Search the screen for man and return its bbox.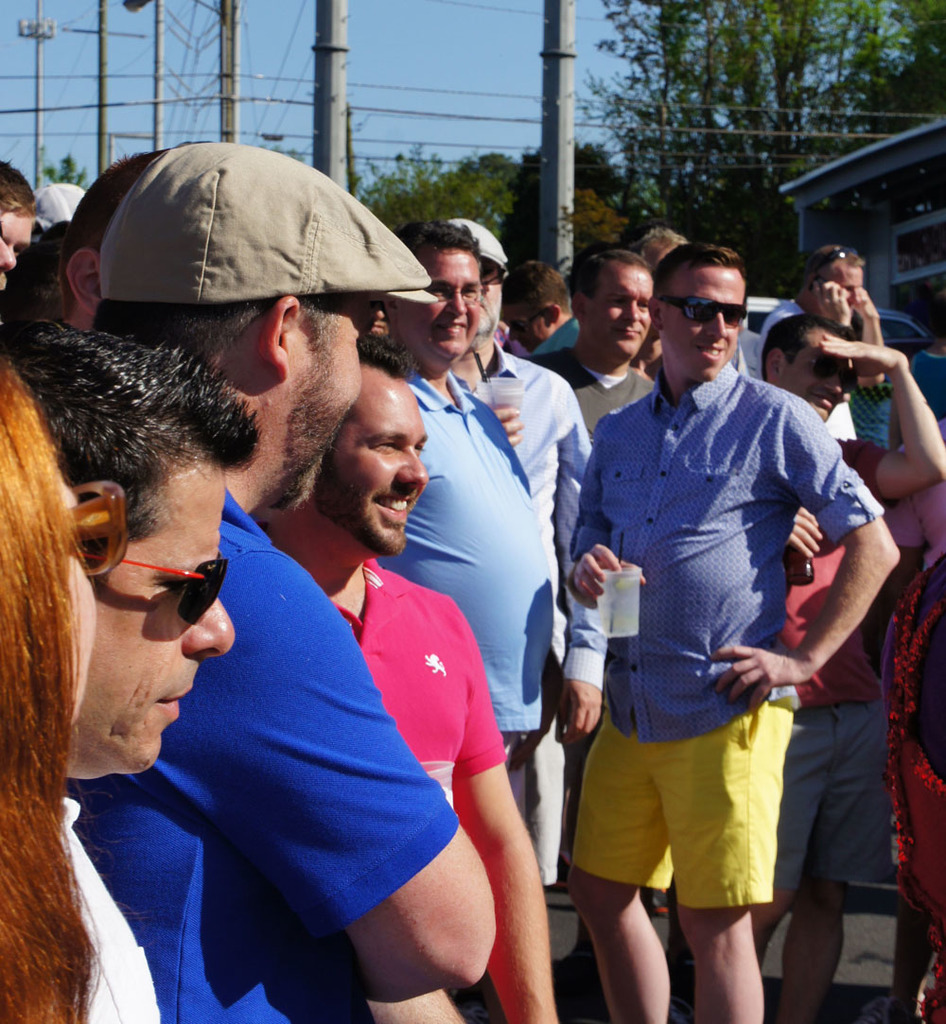
Found: <box>56,132,496,1023</box>.
